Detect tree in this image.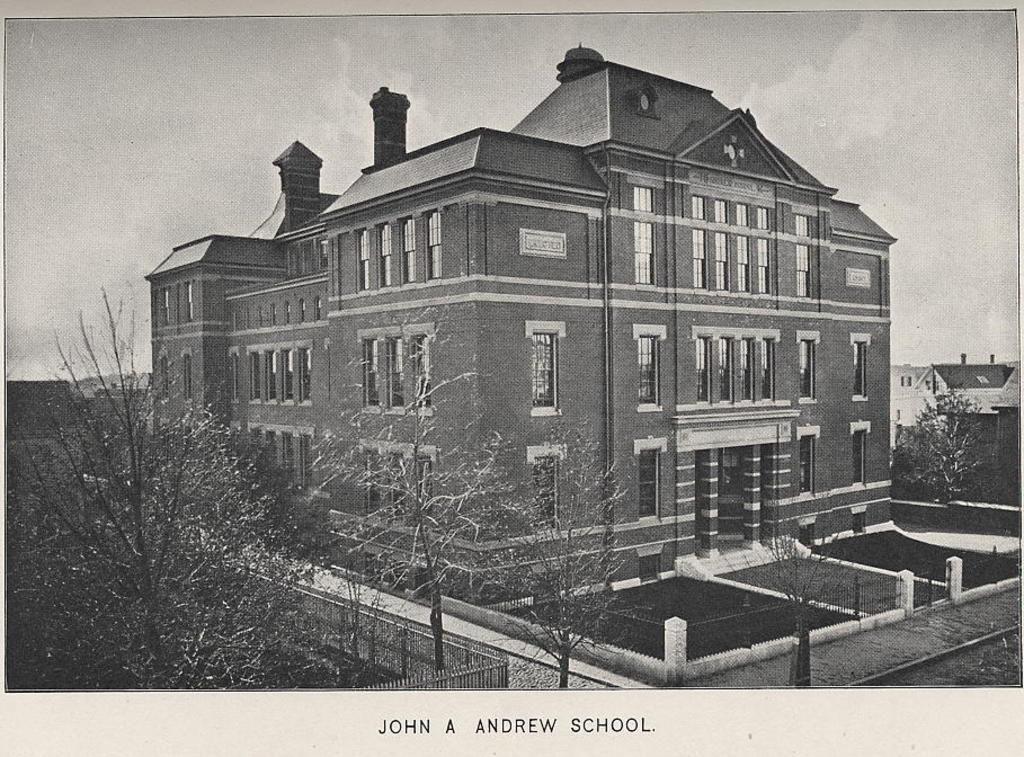
Detection: bbox=[481, 426, 635, 686].
